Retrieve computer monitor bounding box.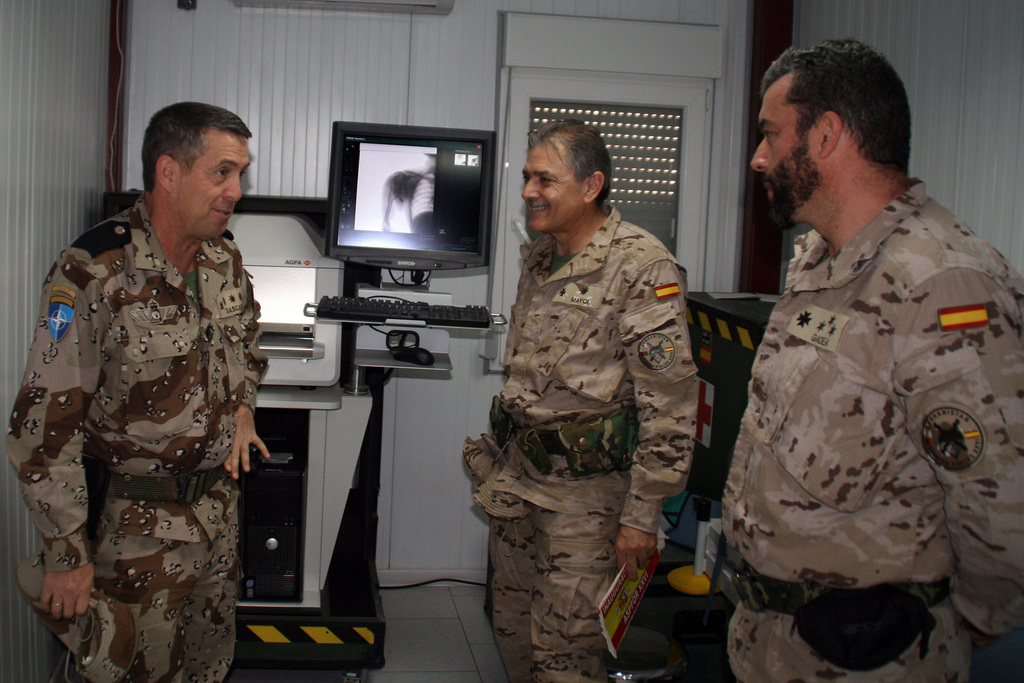
Bounding box: <region>316, 119, 502, 307</region>.
